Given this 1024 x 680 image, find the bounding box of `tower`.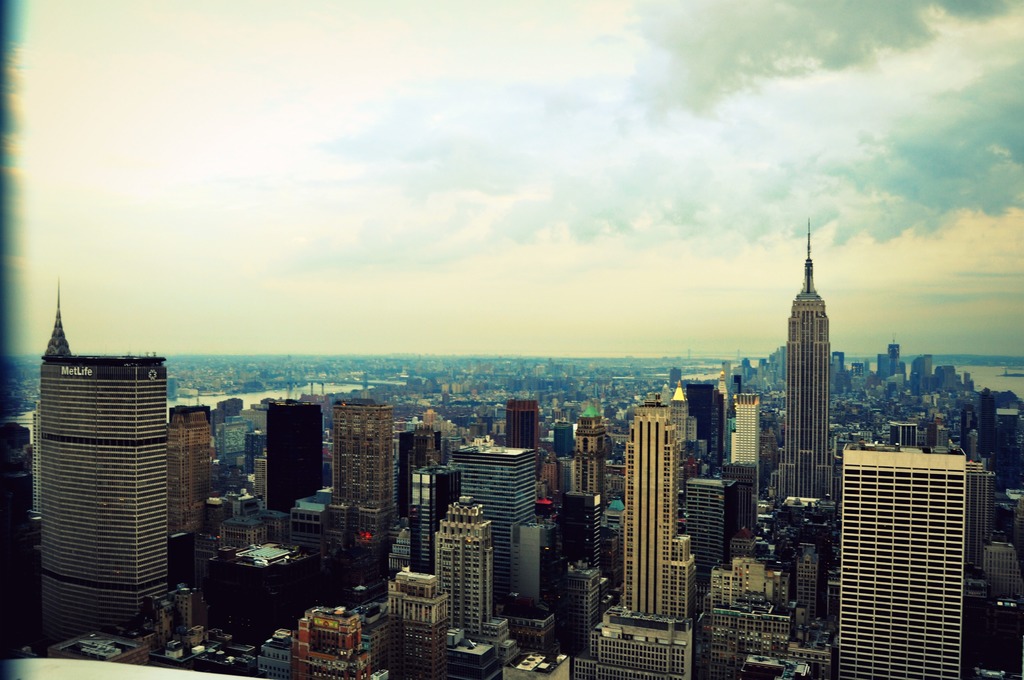
x1=620, y1=394, x2=696, y2=636.
